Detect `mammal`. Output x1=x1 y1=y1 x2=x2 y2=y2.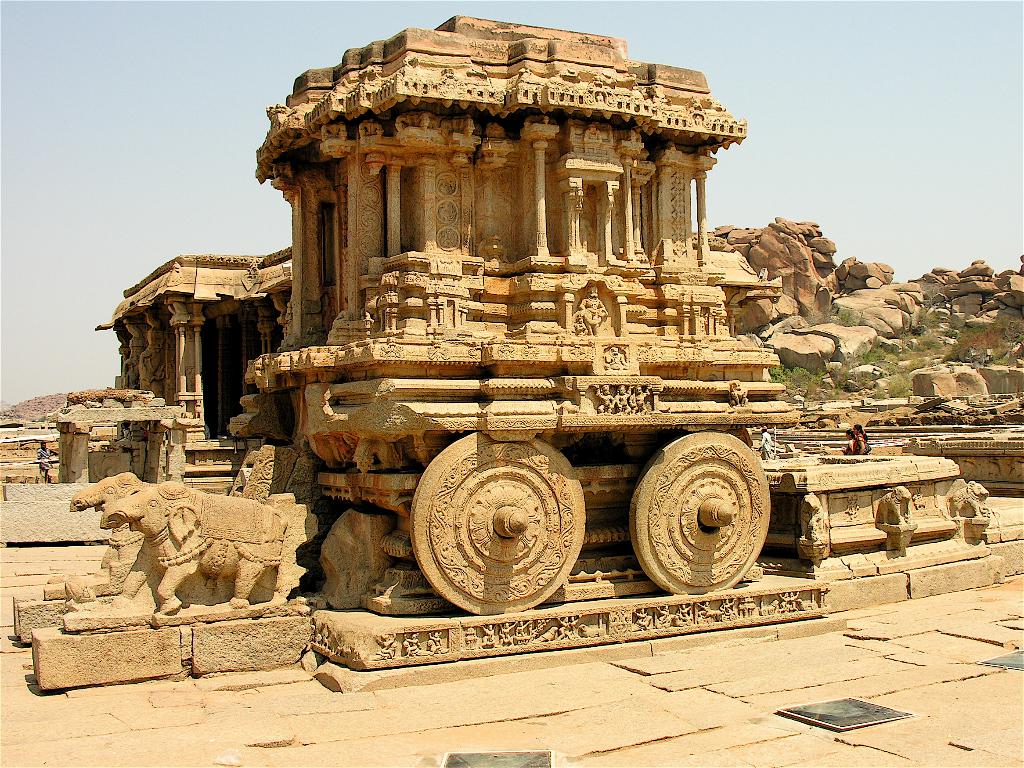
x1=99 y1=476 x2=289 y2=613.
